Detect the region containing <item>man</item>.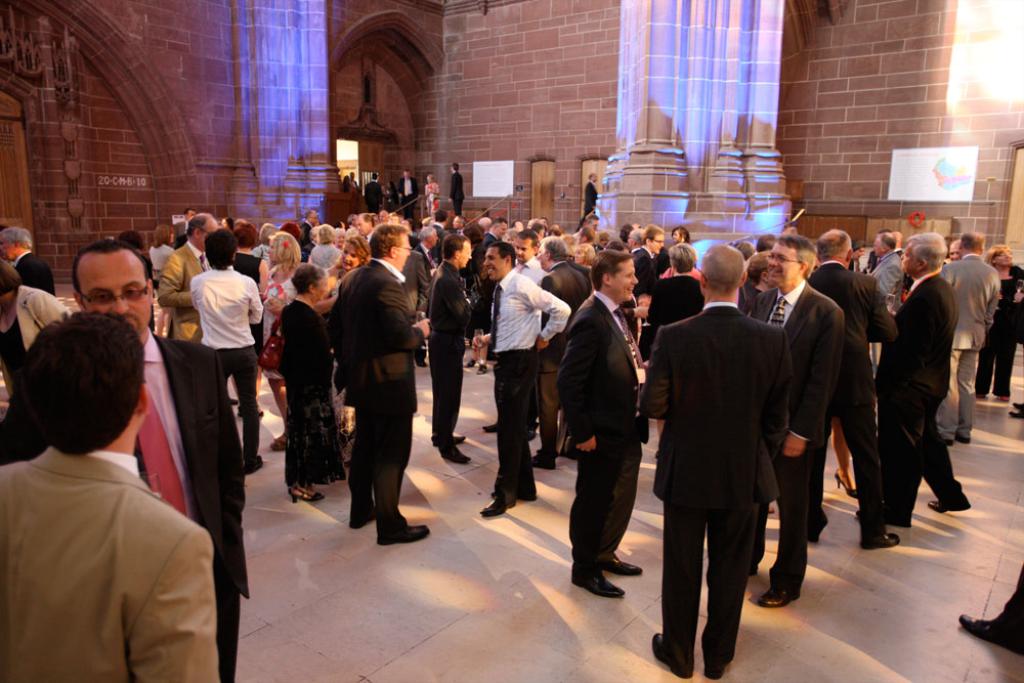
bbox=(805, 224, 903, 553).
